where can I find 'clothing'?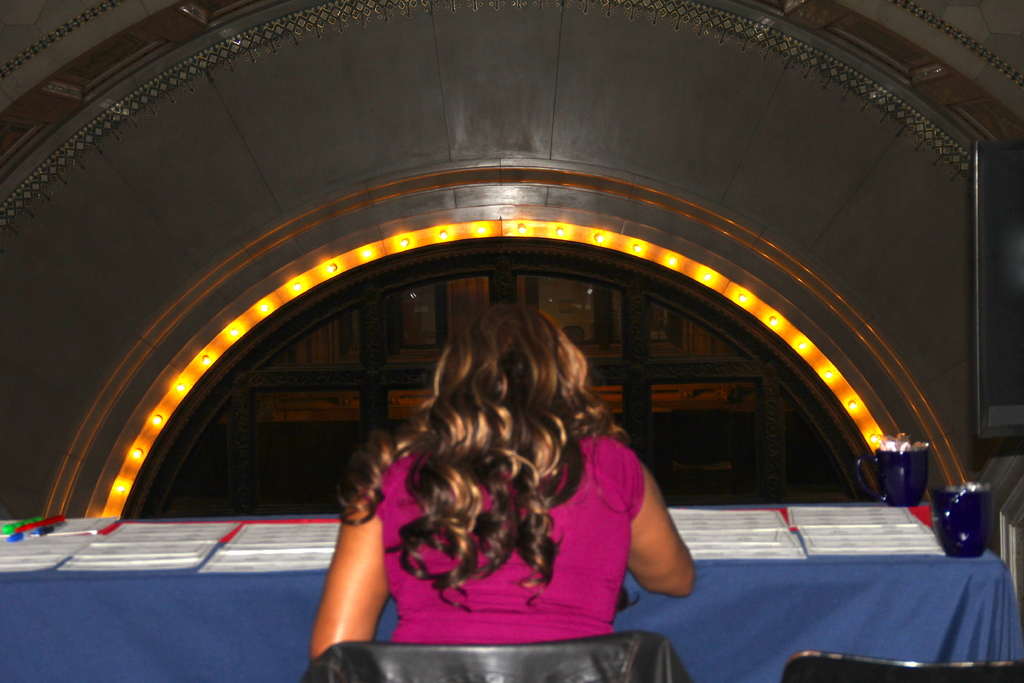
You can find it at rect(342, 399, 716, 648).
